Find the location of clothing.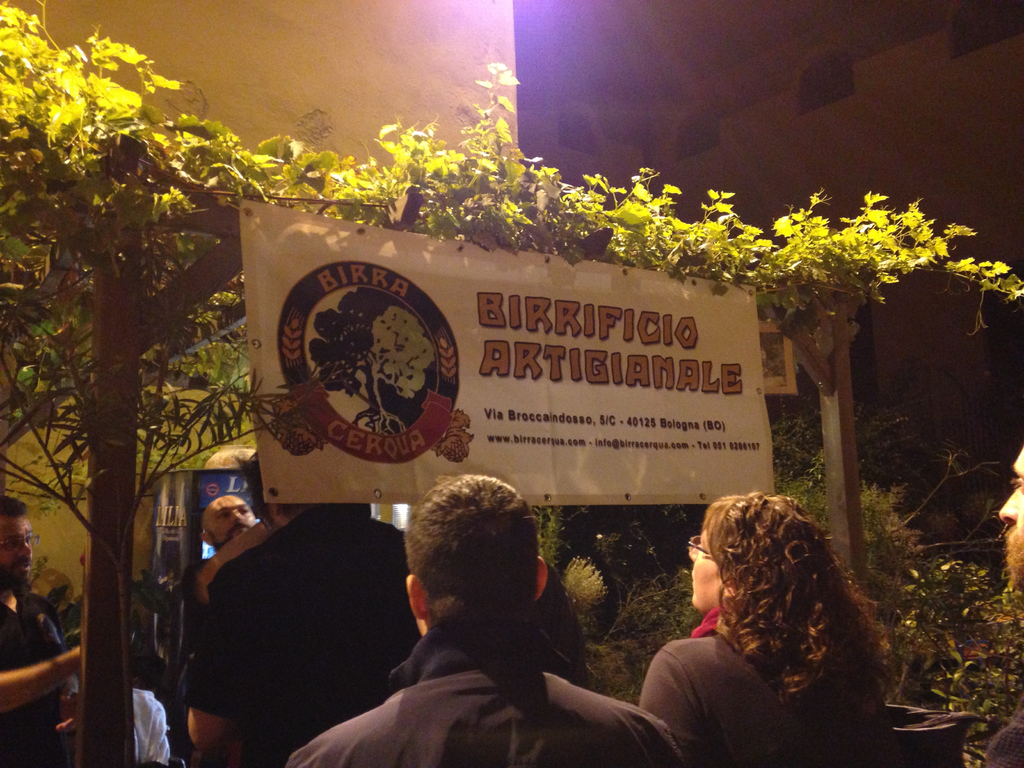
Location: (left=640, top=604, right=898, bottom=767).
